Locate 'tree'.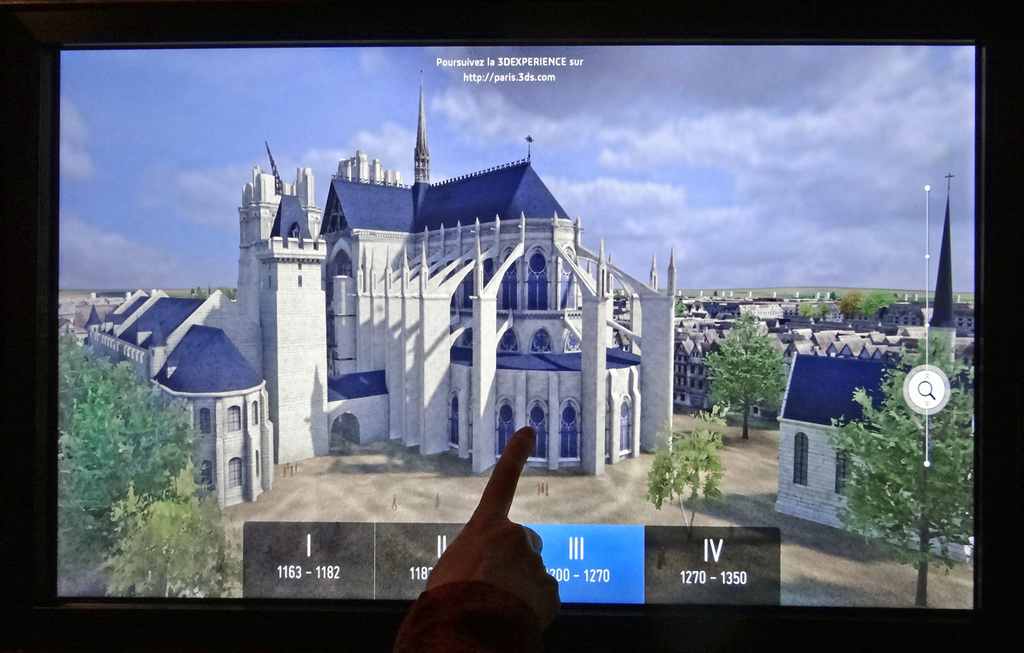
Bounding box: (x1=94, y1=464, x2=245, y2=598).
